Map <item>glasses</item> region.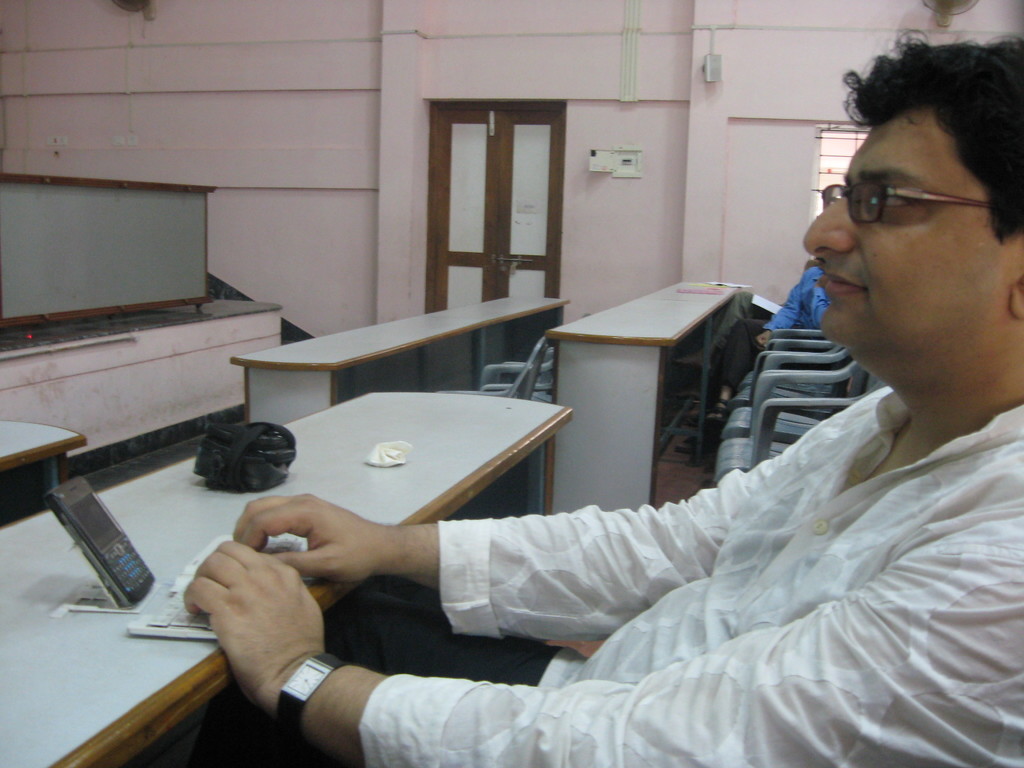
Mapped to (left=818, top=180, right=999, bottom=225).
